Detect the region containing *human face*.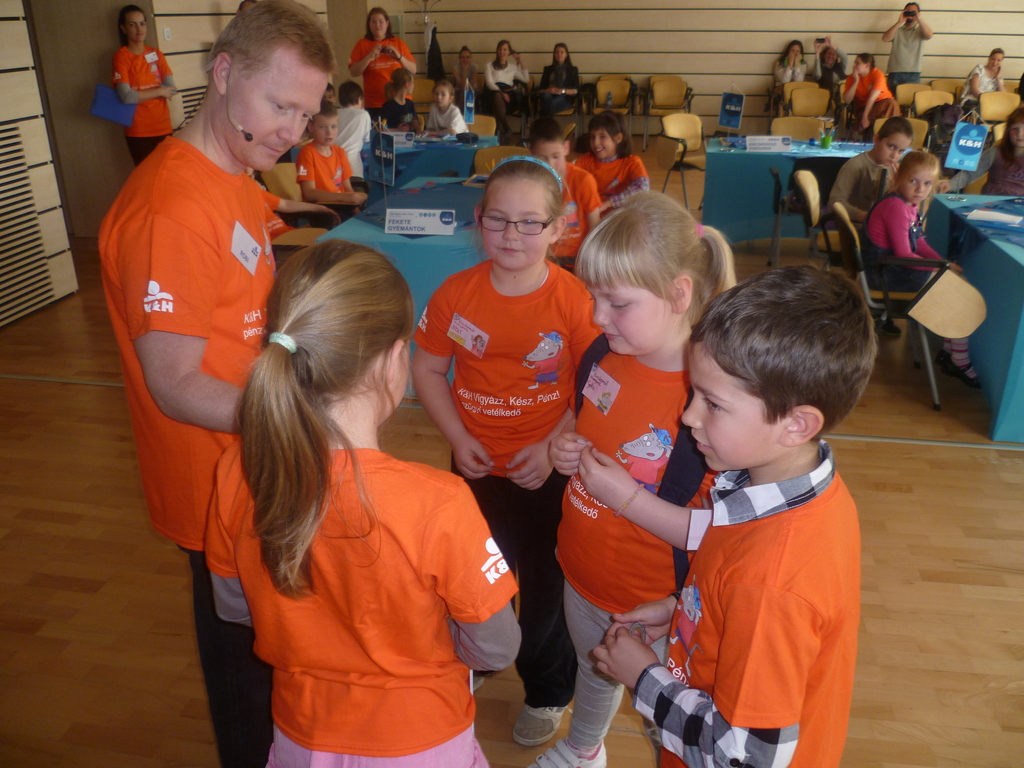
[556,48,568,64].
